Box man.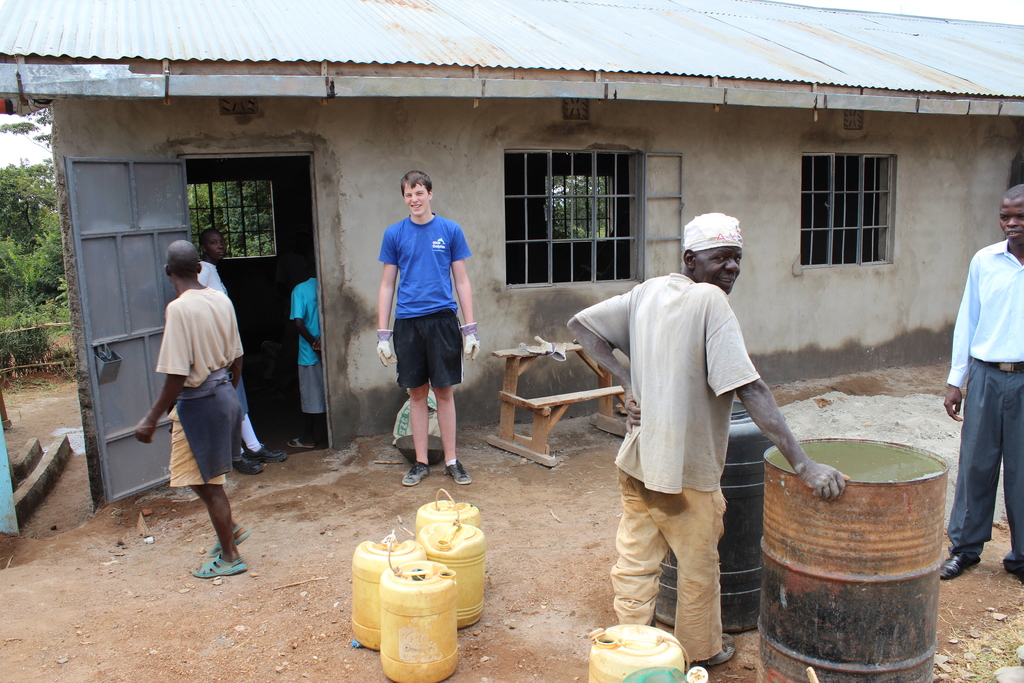
378:169:477:488.
